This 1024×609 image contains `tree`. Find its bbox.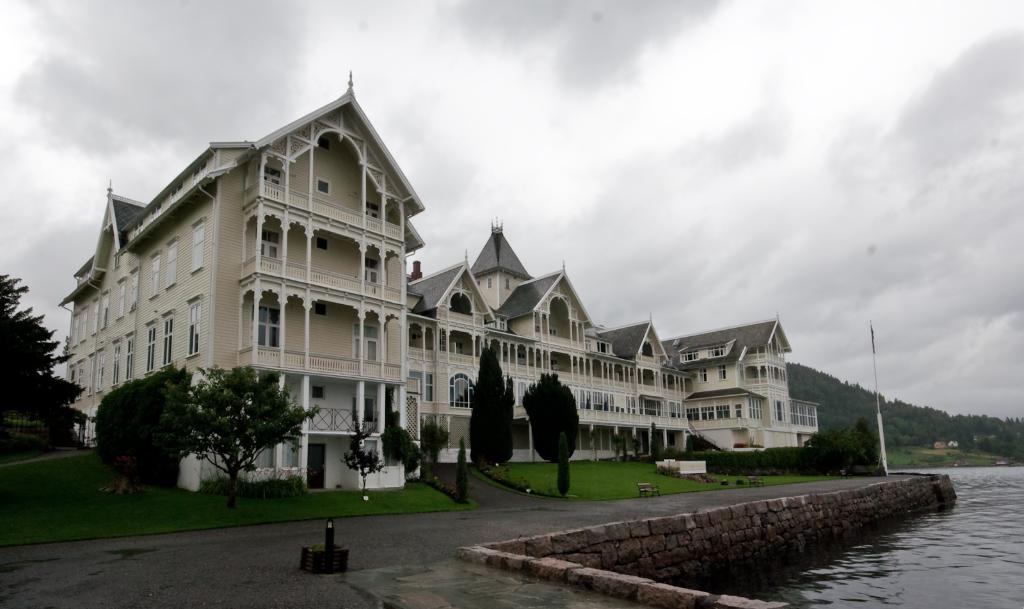
x1=378, y1=414, x2=421, y2=480.
